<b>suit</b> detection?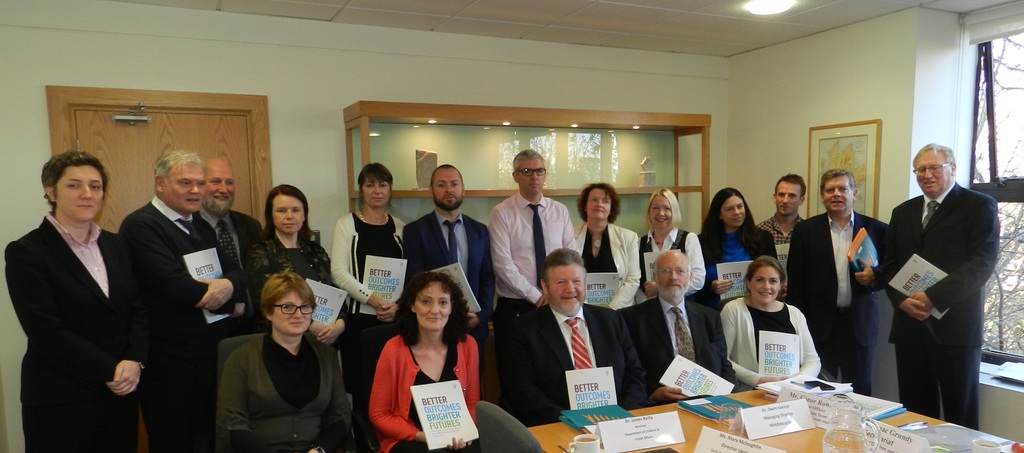
[876,154,1002,420]
